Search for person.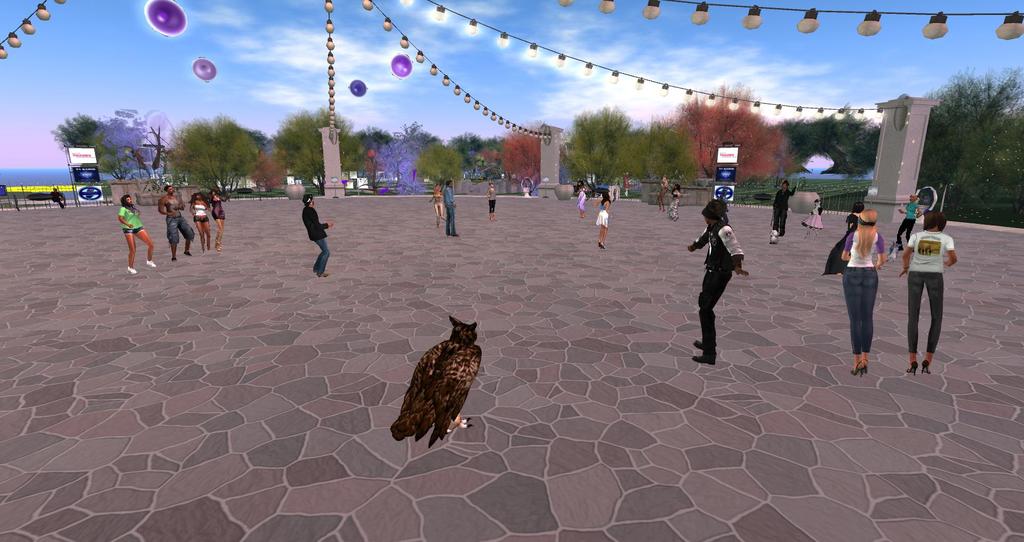
Found at (left=804, top=198, right=829, bottom=234).
